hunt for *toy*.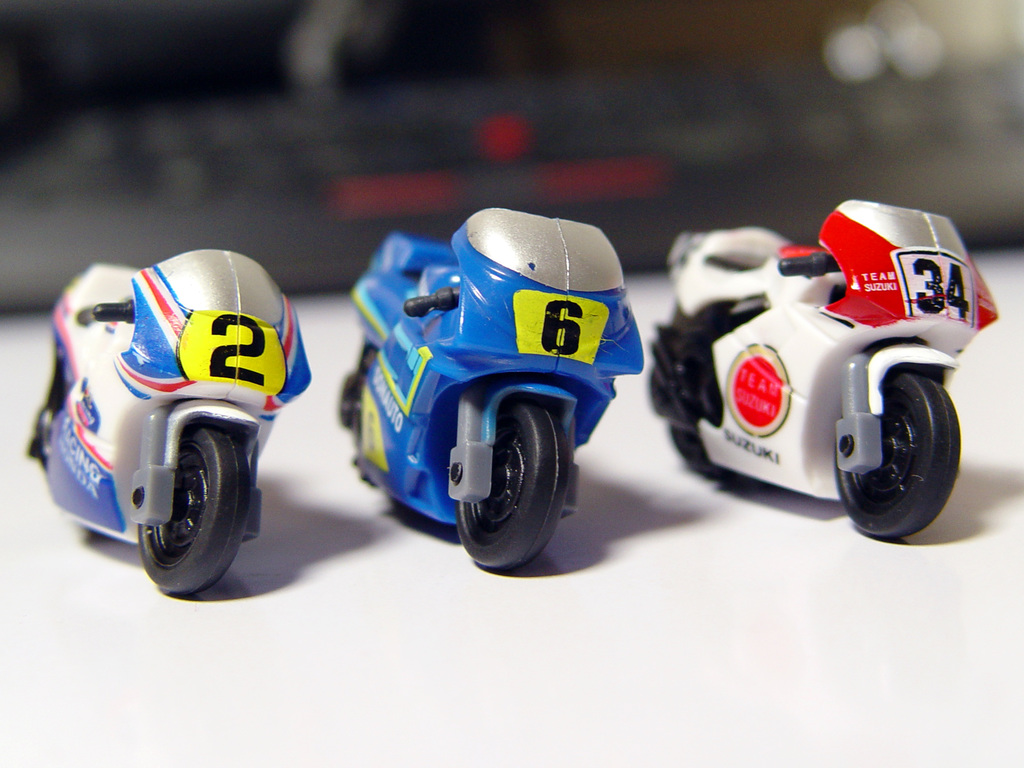
Hunted down at <bbox>347, 194, 655, 591</bbox>.
